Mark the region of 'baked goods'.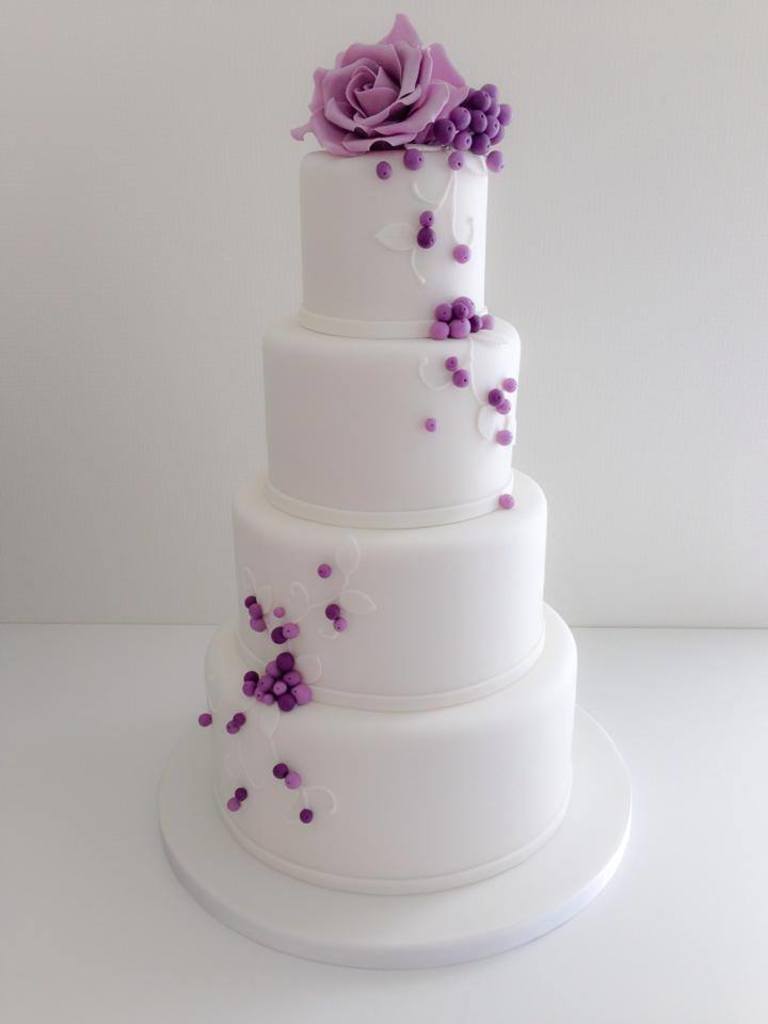
Region: l=205, t=78, r=528, b=939.
